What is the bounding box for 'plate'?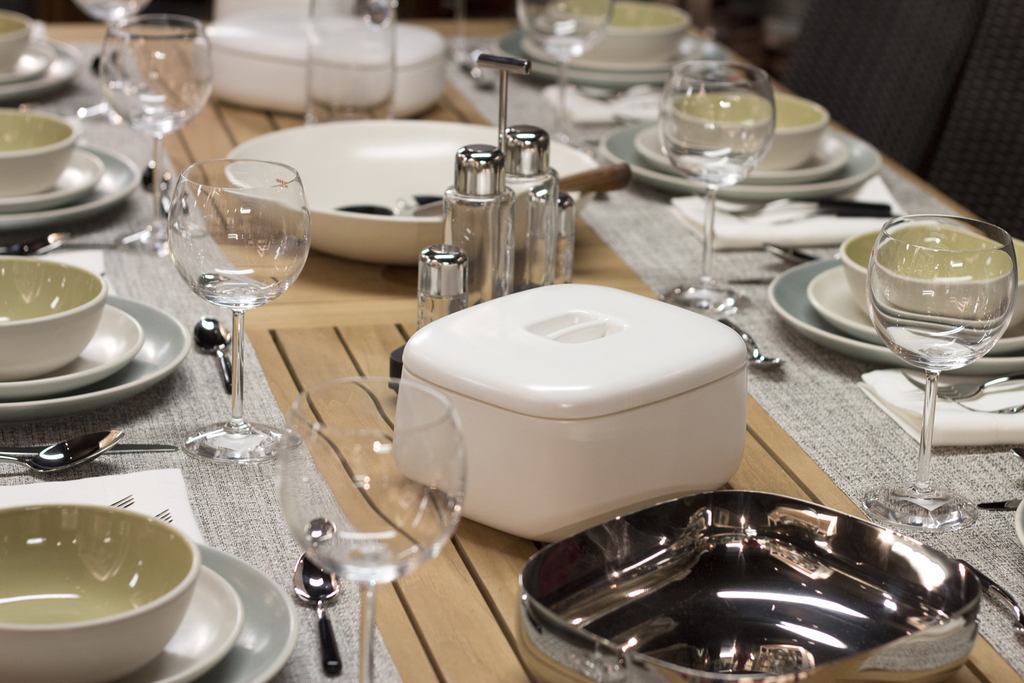
{"left": 0, "top": 139, "right": 144, "bottom": 239}.
